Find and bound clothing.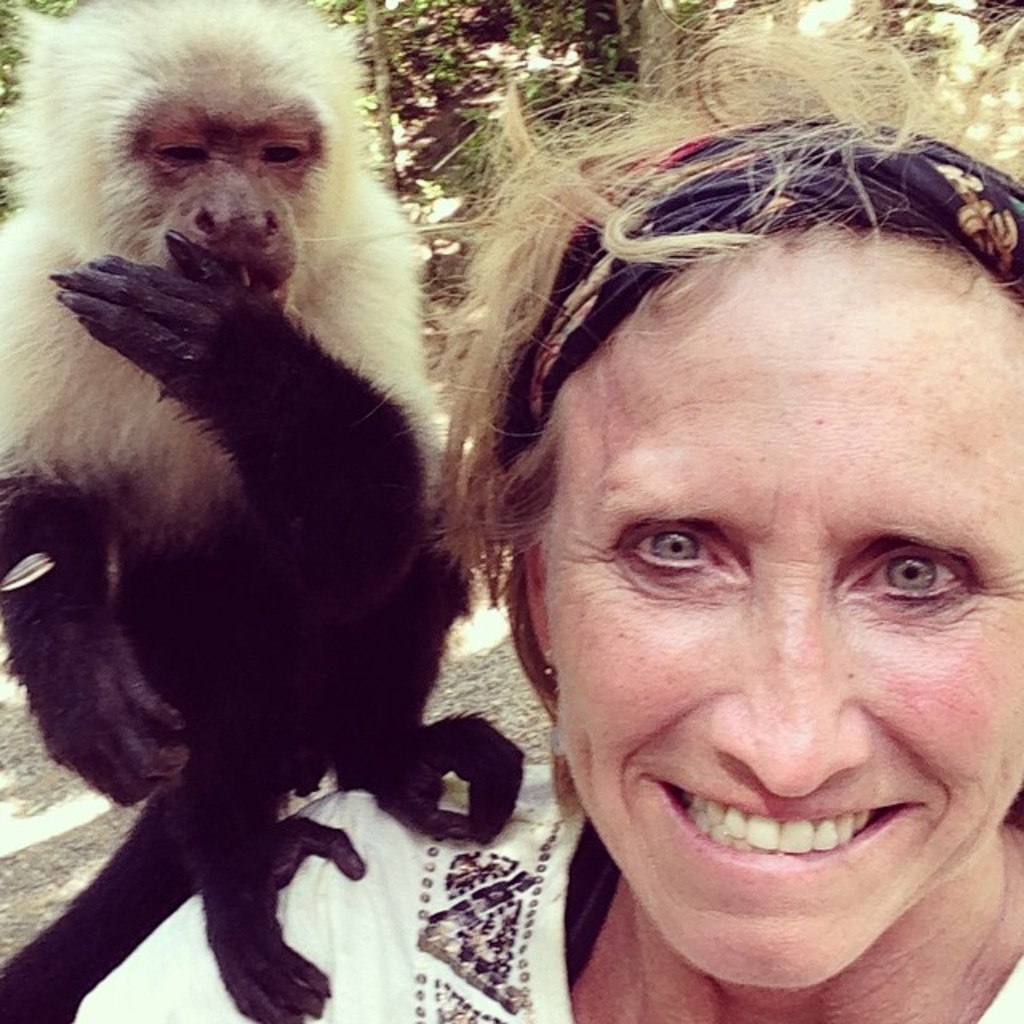
Bound: [74, 757, 1022, 1022].
